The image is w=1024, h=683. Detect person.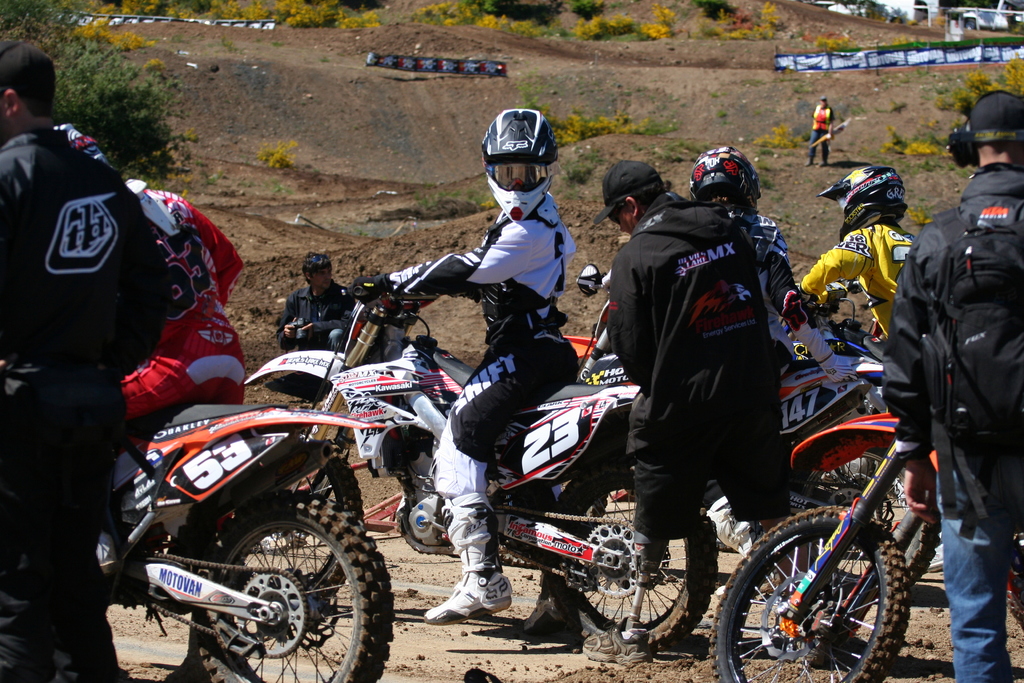
Detection: bbox=(0, 47, 173, 682).
